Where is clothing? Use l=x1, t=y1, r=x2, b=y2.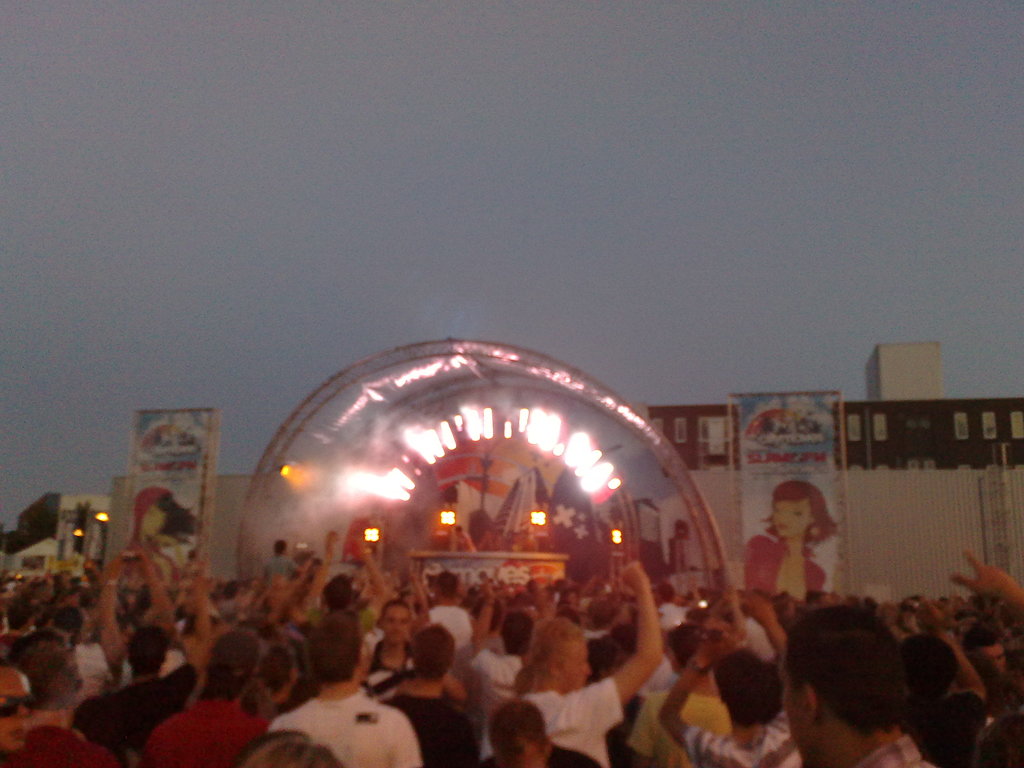
l=739, t=524, r=831, b=590.
